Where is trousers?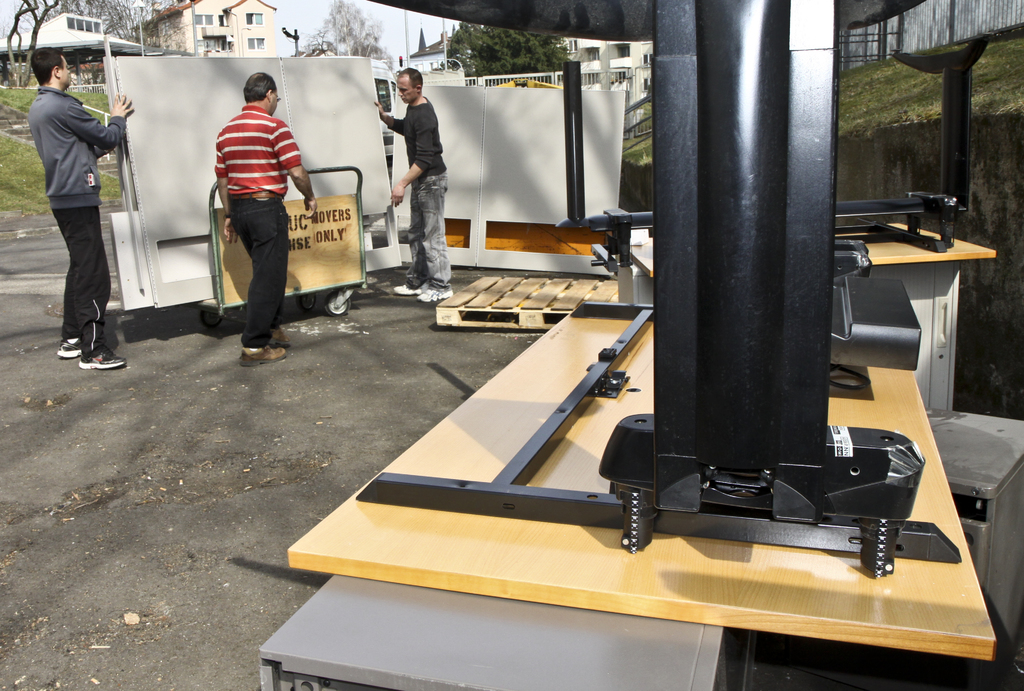
408:167:448:290.
